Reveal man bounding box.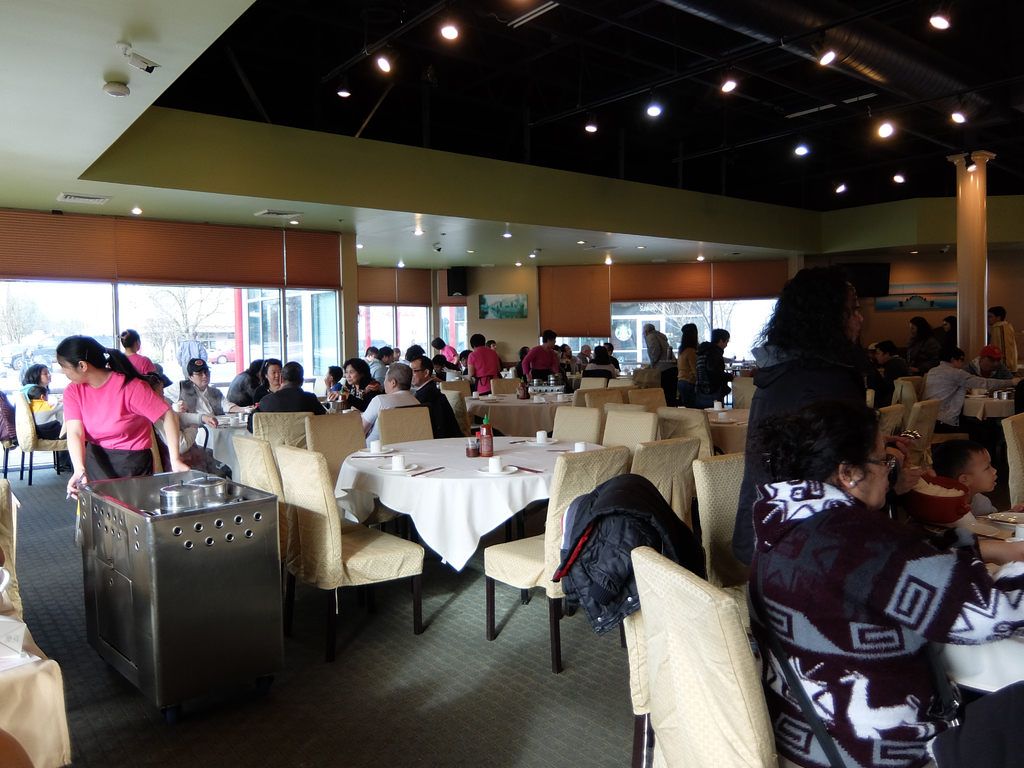
Revealed: pyautogui.locateOnScreen(457, 348, 479, 392).
